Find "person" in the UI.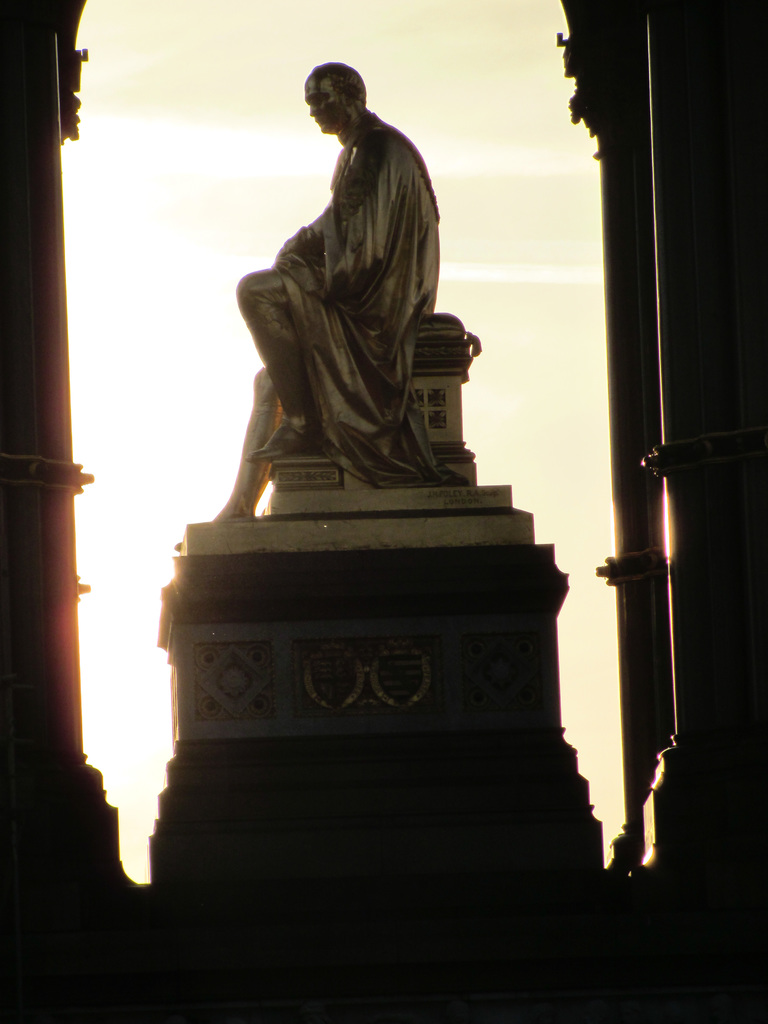
UI element at bbox=(221, 45, 499, 576).
